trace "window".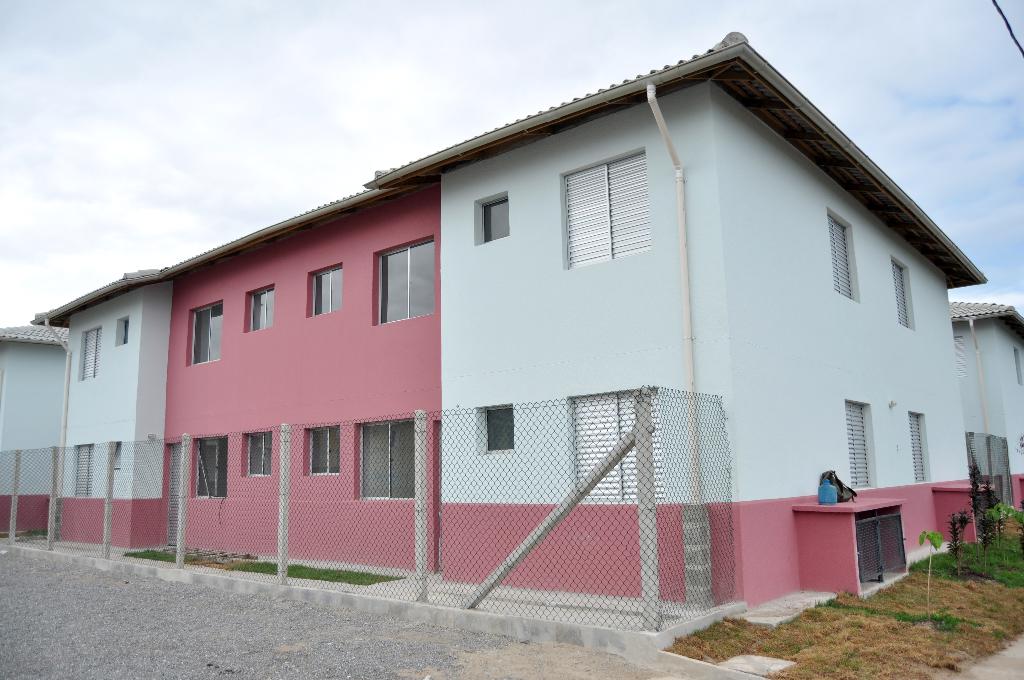
Traced to rect(481, 193, 510, 239).
